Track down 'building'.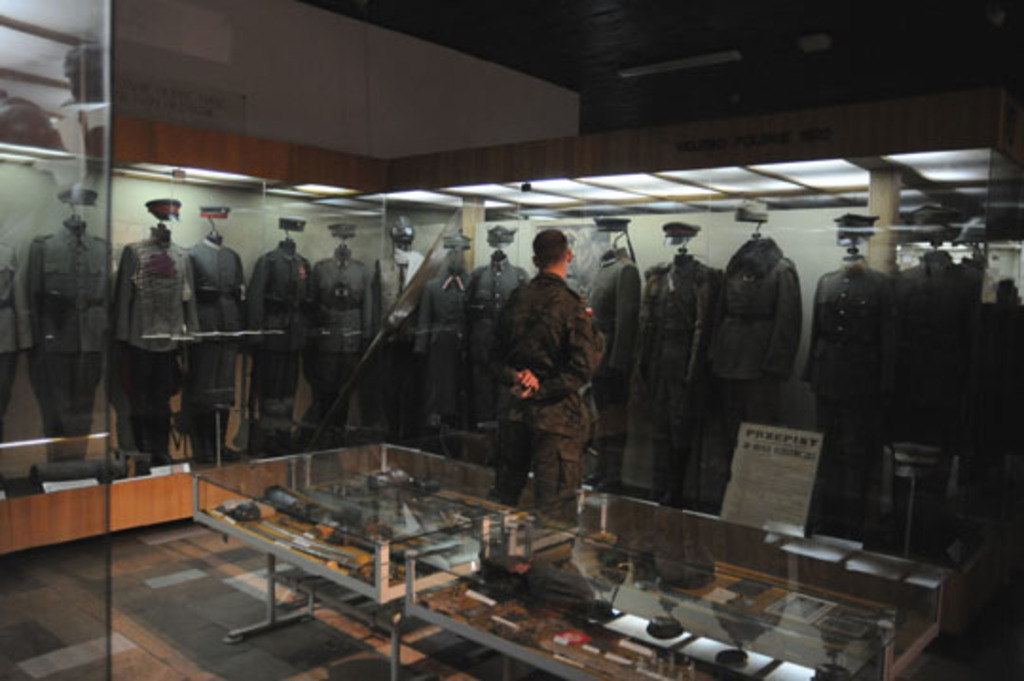
Tracked to crop(0, 0, 1022, 673).
